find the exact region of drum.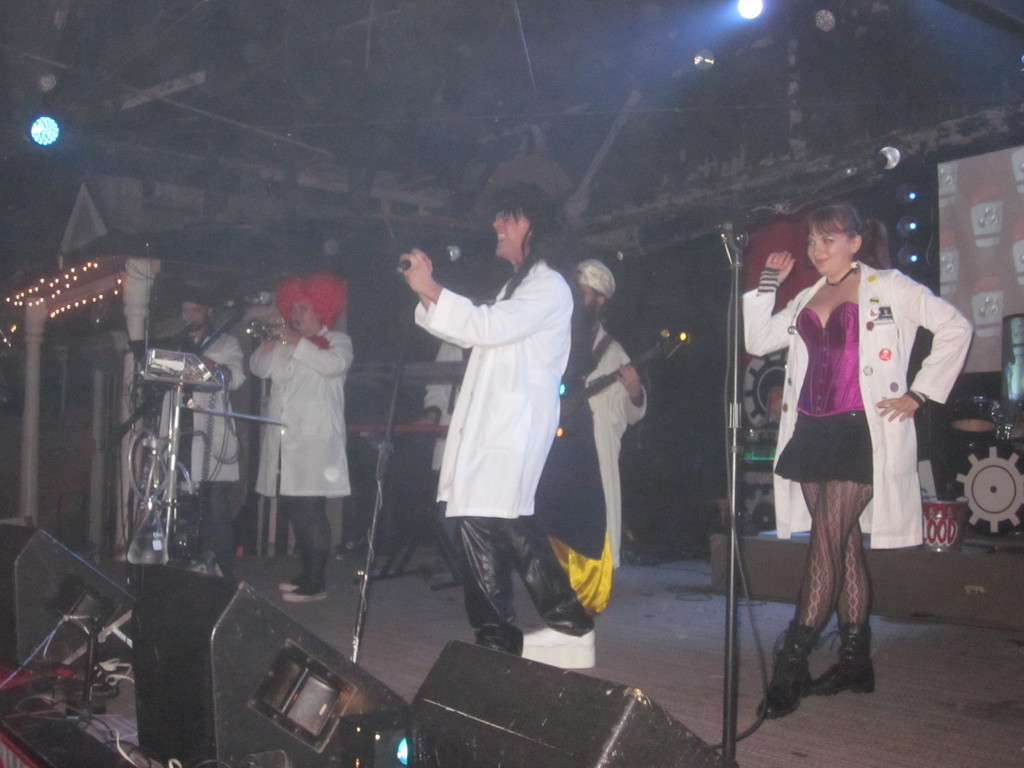
Exact region: 945 439 1023 537.
